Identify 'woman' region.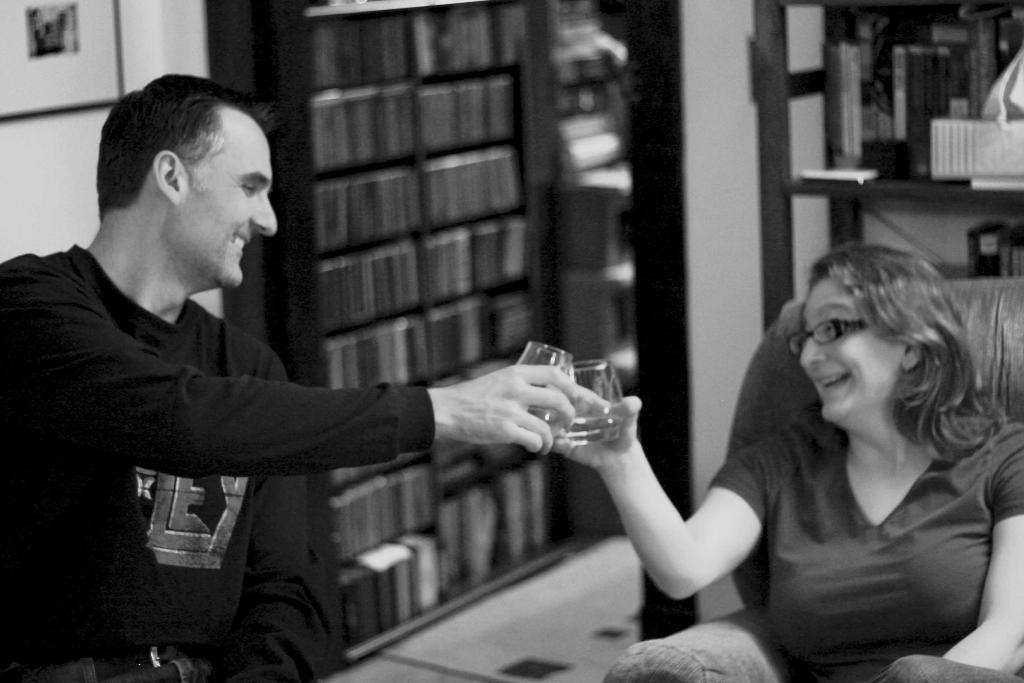
Region: {"x1": 529, "y1": 214, "x2": 989, "y2": 671}.
